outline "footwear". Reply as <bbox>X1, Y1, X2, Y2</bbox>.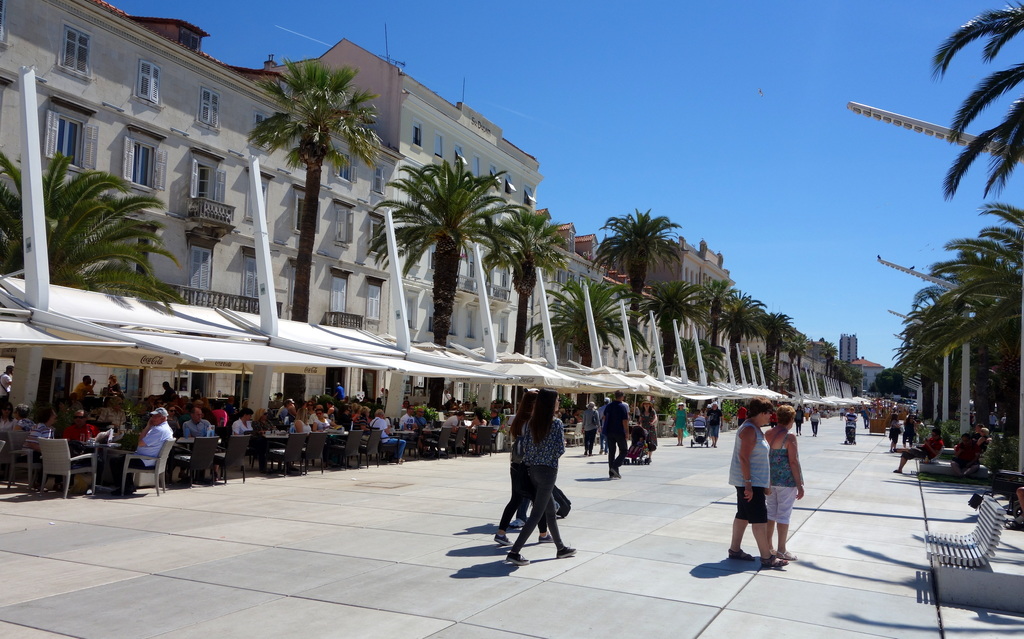
<bbox>728, 548, 742, 558</bbox>.
